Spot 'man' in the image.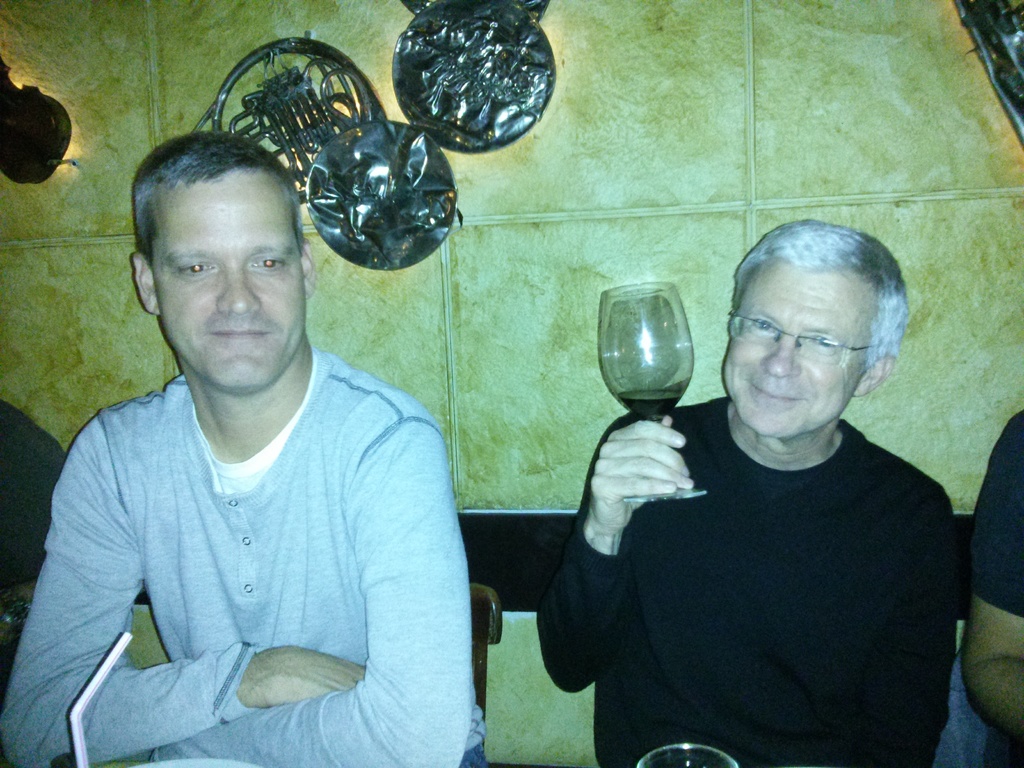
'man' found at pyautogui.locateOnScreen(535, 216, 959, 767).
